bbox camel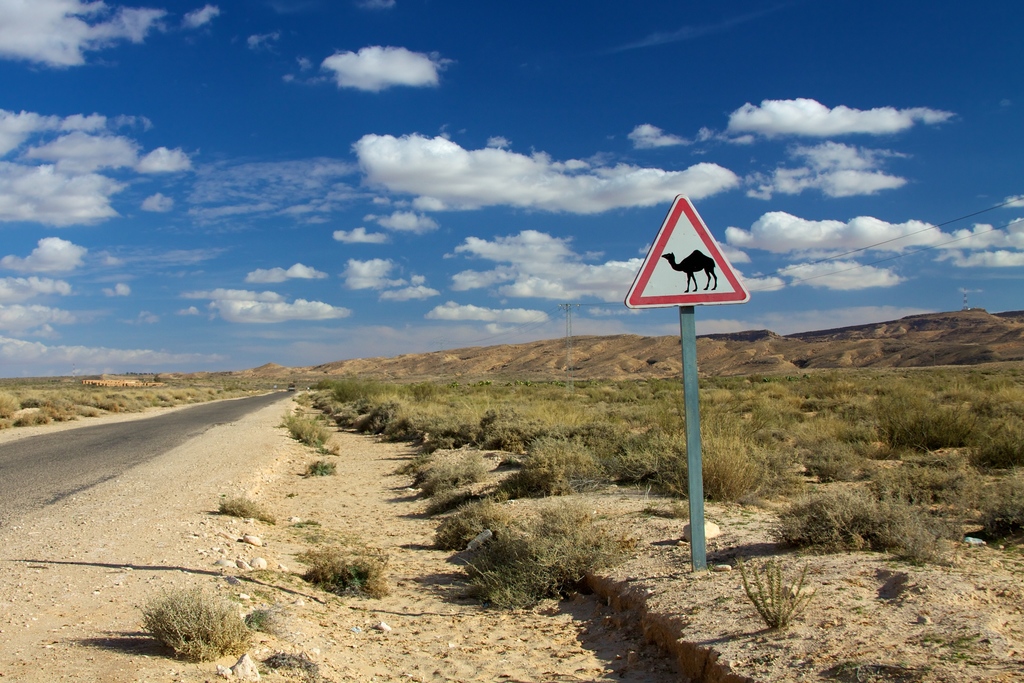
<region>661, 251, 717, 292</region>
